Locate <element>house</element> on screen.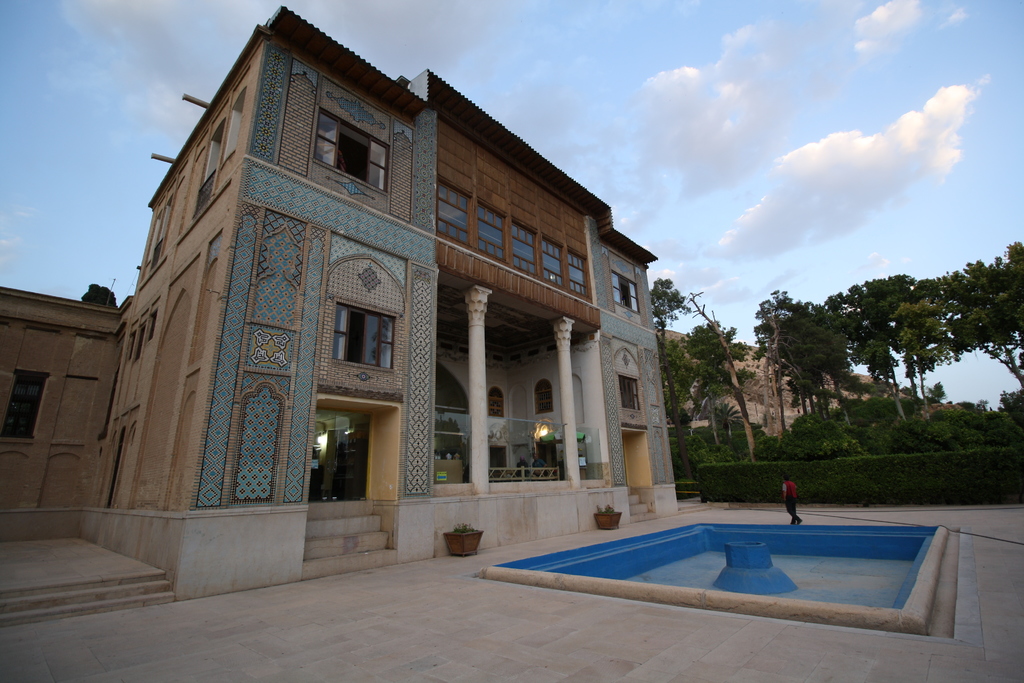
On screen at rect(90, 1, 655, 598).
